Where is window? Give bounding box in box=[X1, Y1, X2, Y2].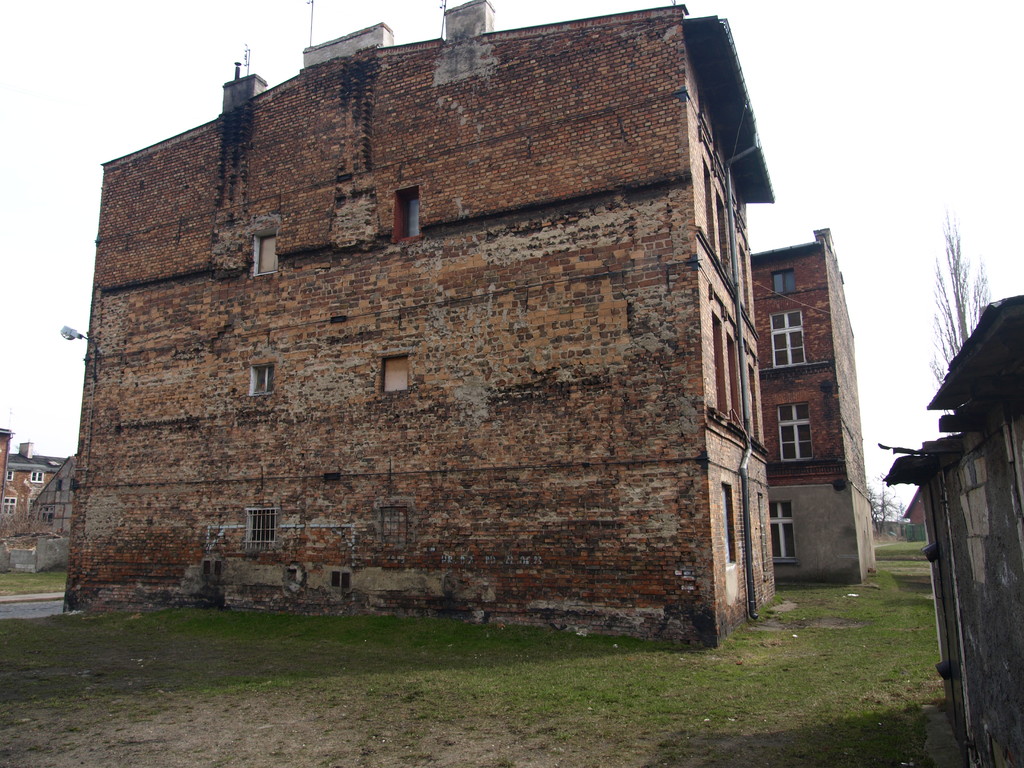
box=[700, 93, 712, 145].
